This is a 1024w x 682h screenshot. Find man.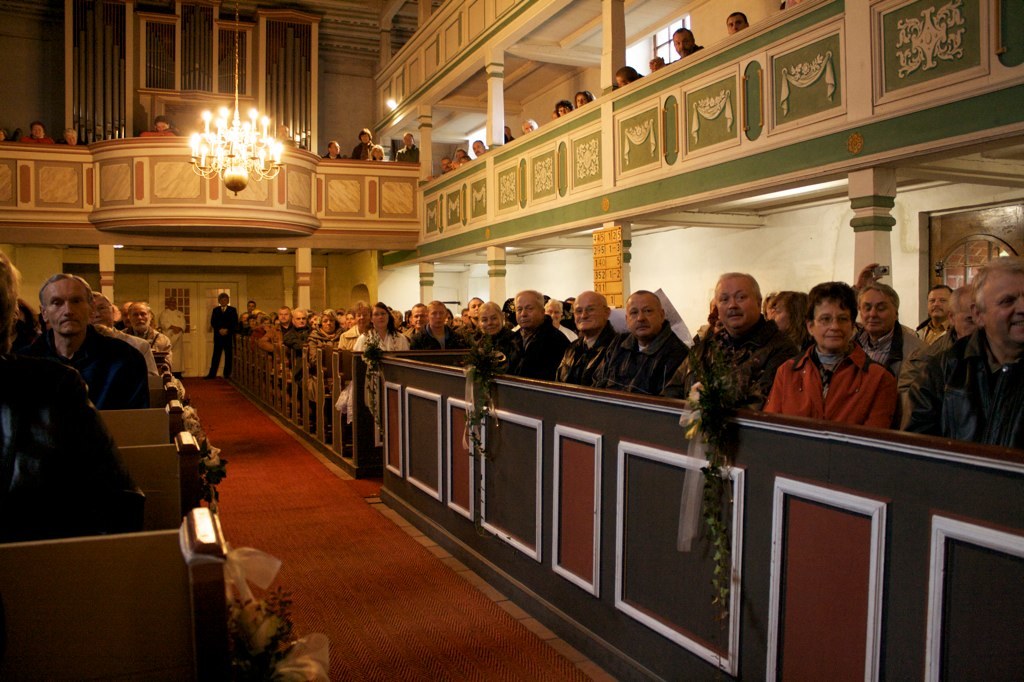
Bounding box: x1=122, y1=298, x2=134, y2=331.
